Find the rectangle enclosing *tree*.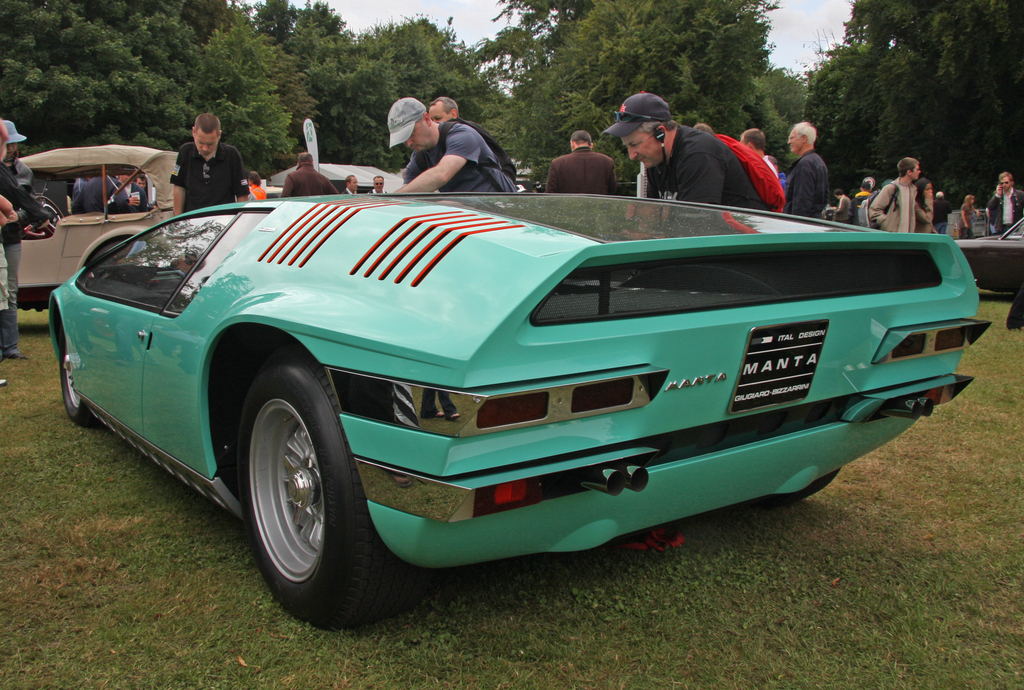
crop(204, 0, 322, 179).
